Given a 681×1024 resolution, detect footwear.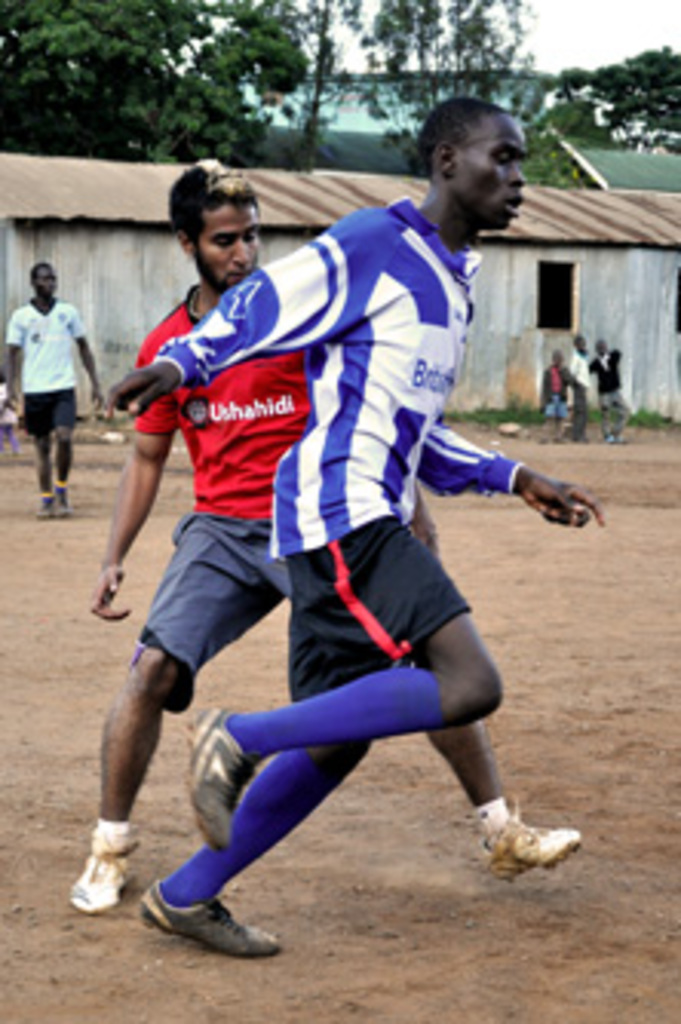
region(31, 491, 46, 518).
